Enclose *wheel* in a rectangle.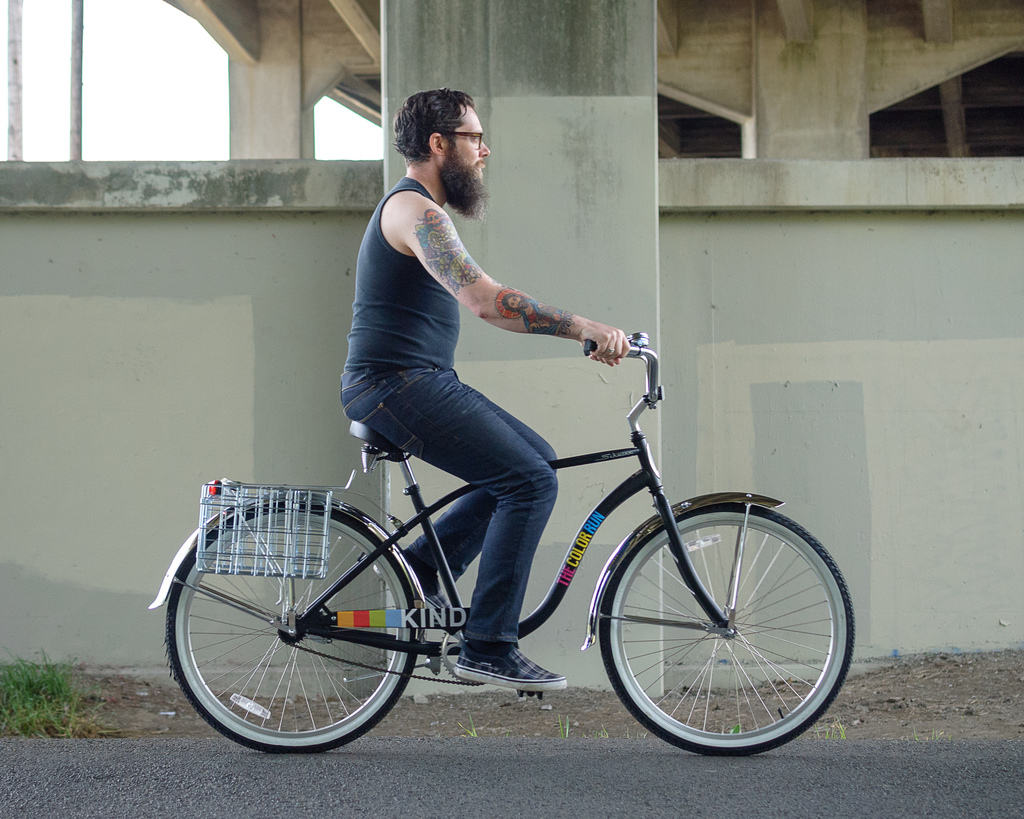
rect(164, 500, 417, 752).
